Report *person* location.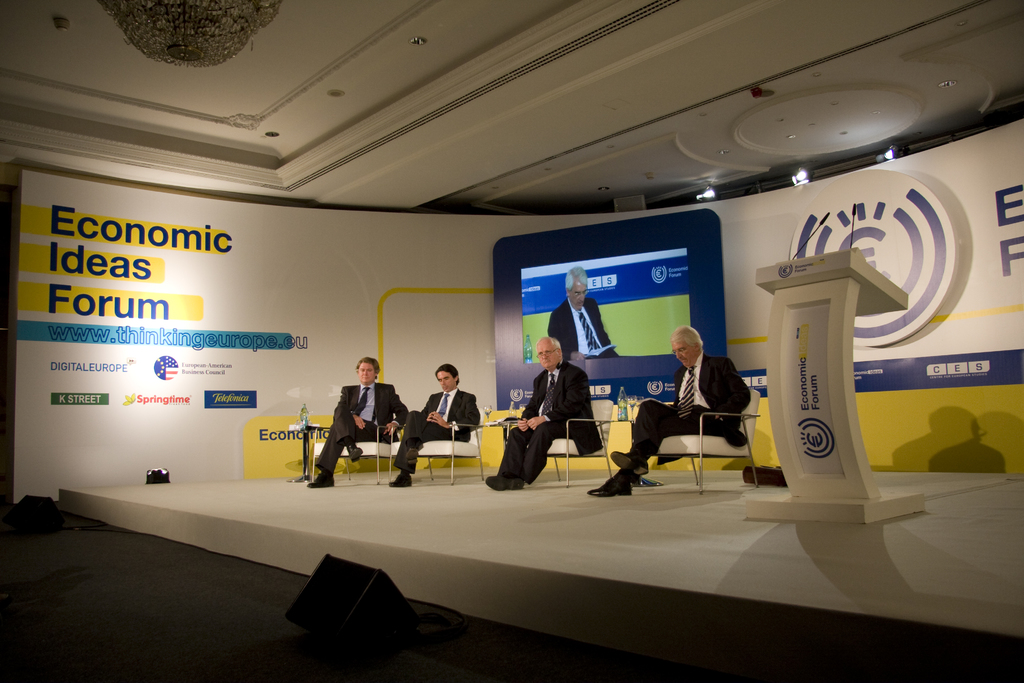
Report: [left=541, top=264, right=618, bottom=366].
